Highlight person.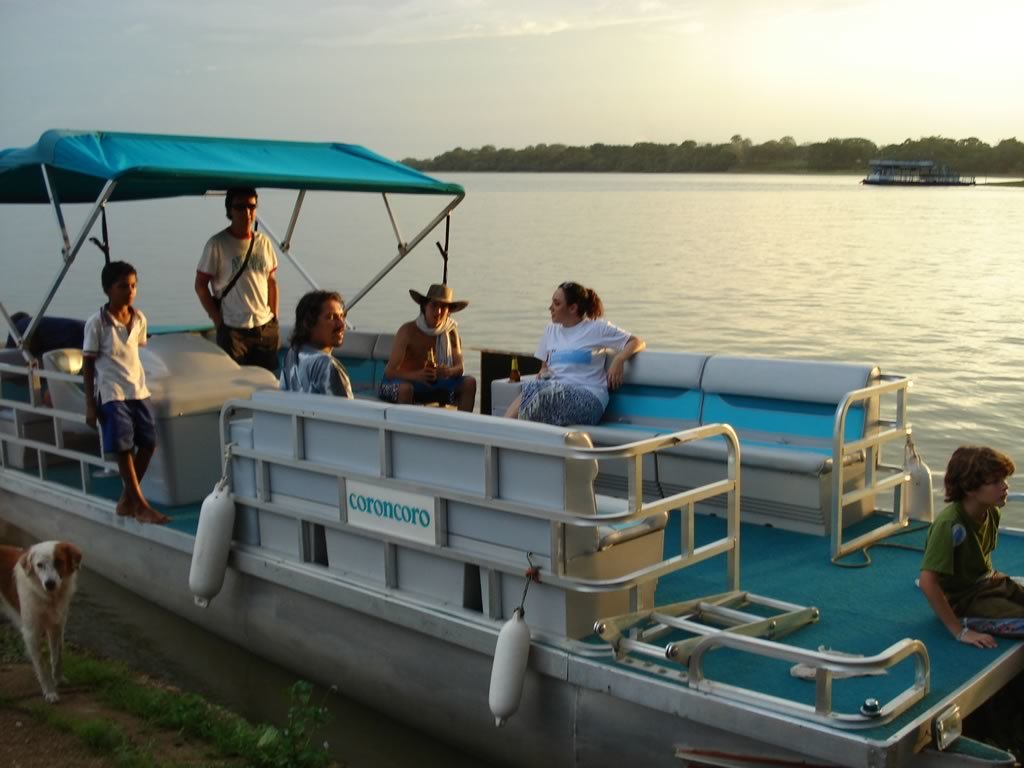
Highlighted region: 923:442:1023:652.
